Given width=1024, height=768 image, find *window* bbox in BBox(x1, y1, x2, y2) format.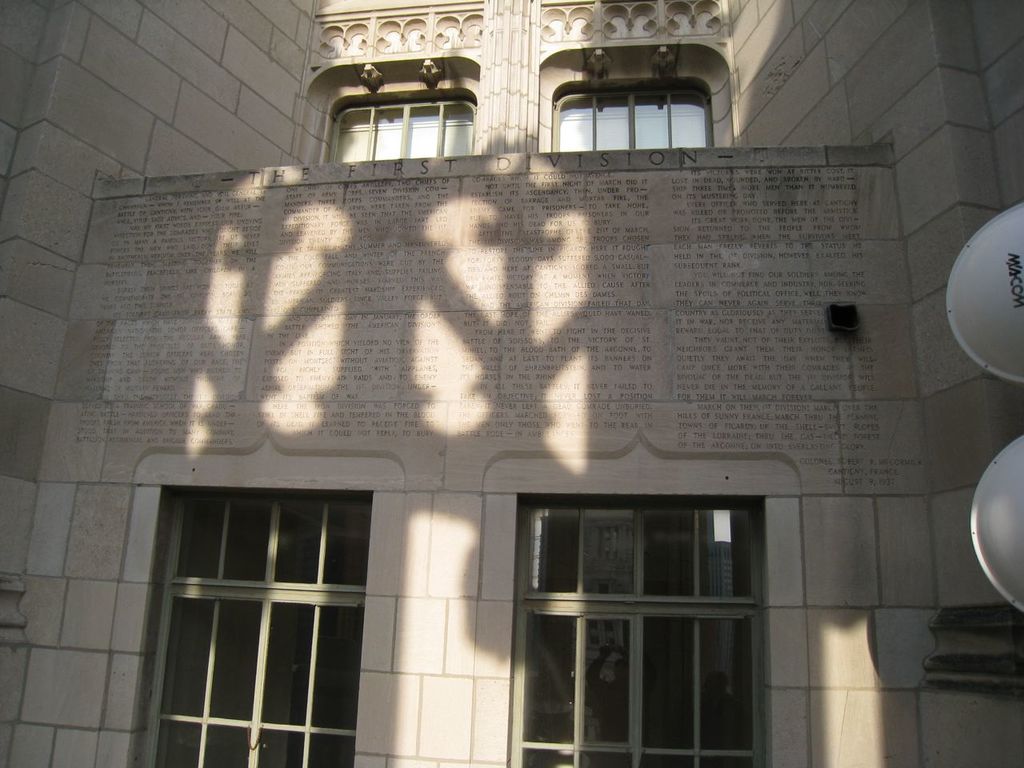
BBox(142, 483, 359, 767).
